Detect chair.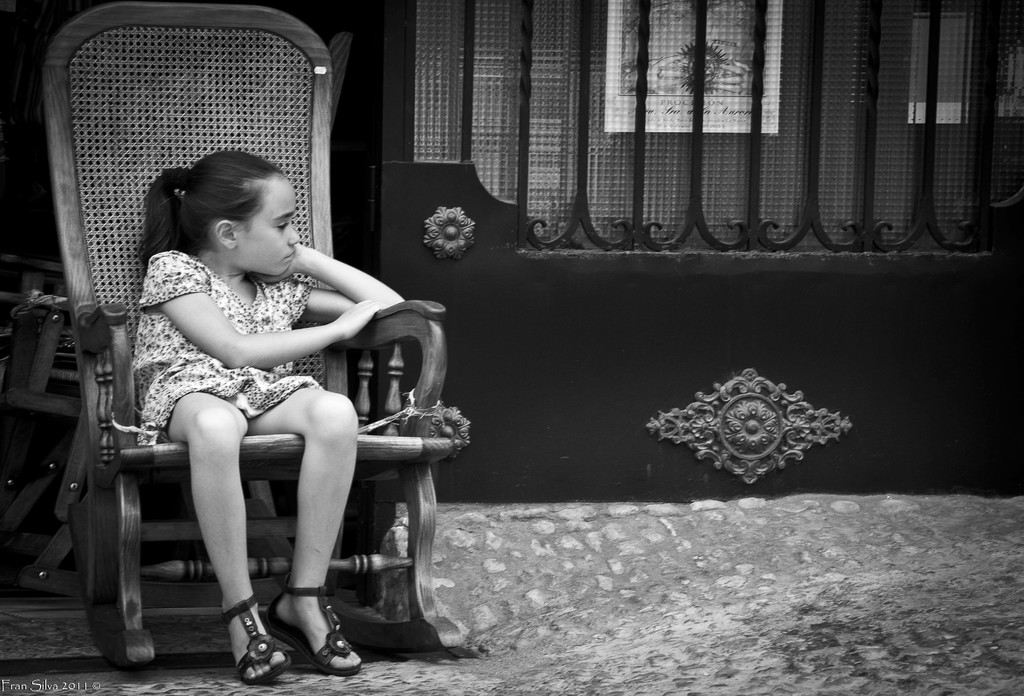
Detected at <region>40, 0, 467, 653</region>.
